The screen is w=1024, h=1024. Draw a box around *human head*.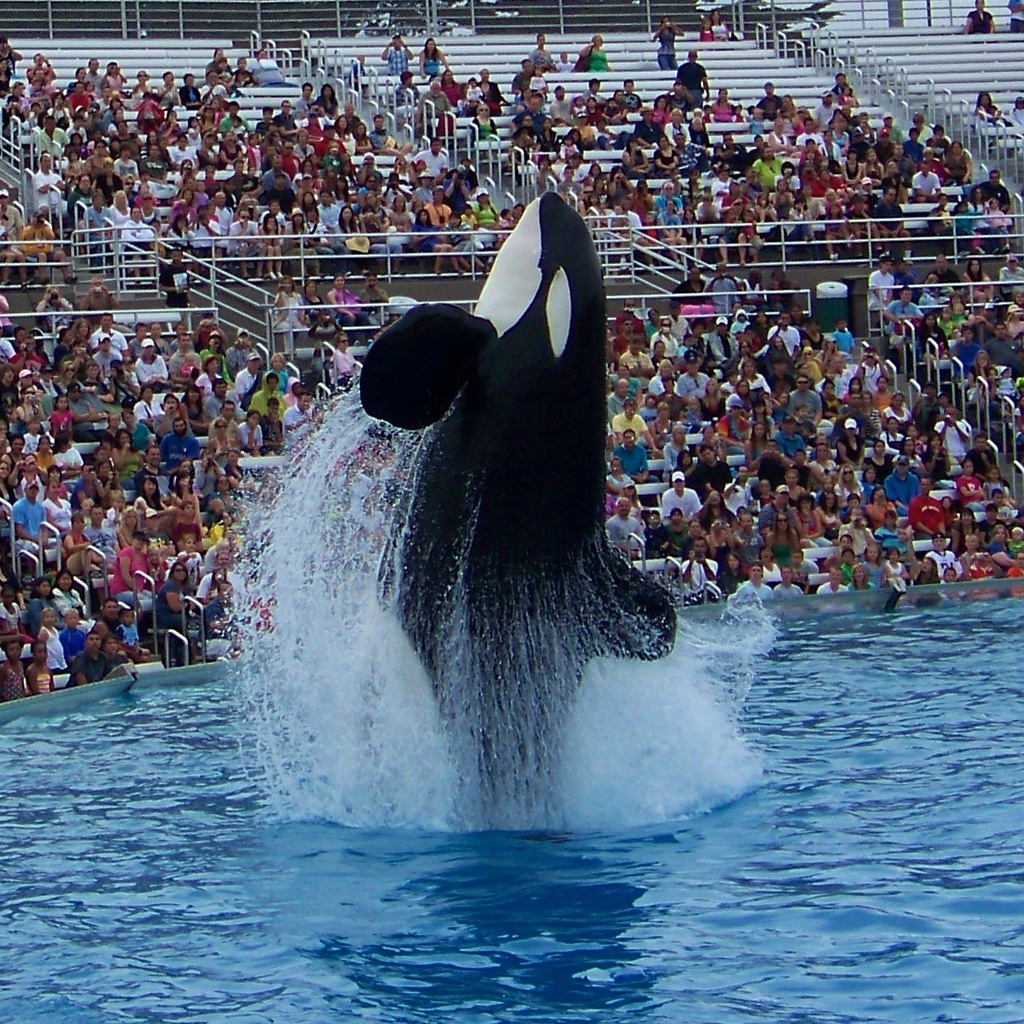
l=172, t=566, r=190, b=583.
